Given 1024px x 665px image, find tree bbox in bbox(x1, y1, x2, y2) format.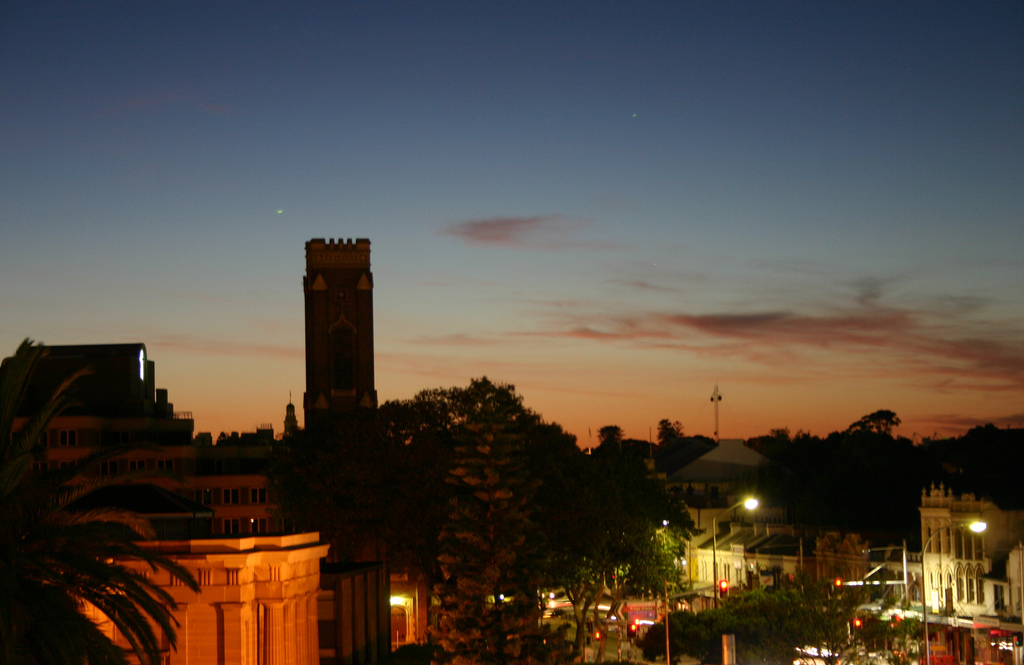
bbox(655, 437, 717, 474).
